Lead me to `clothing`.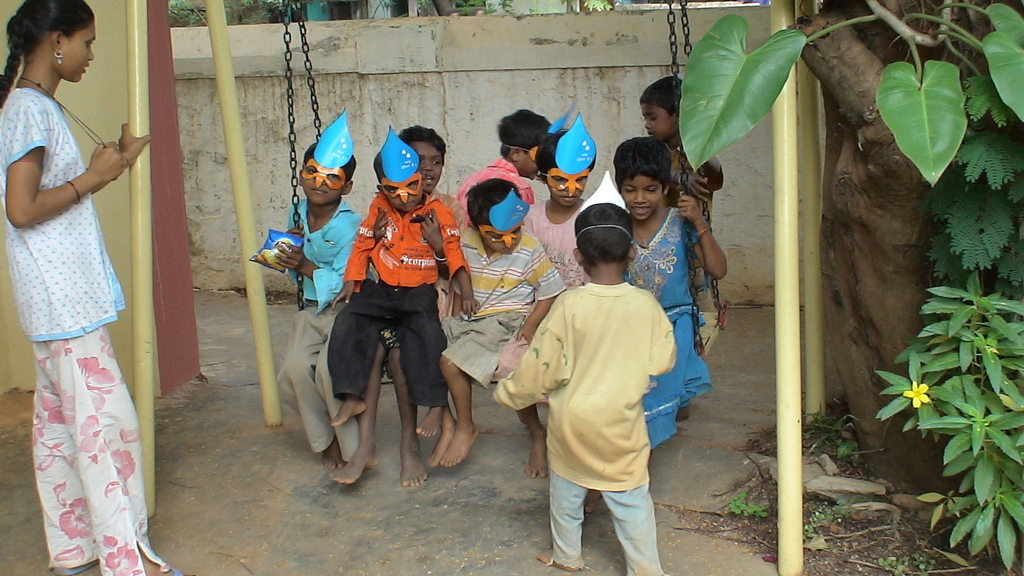
Lead to rect(0, 87, 150, 575).
